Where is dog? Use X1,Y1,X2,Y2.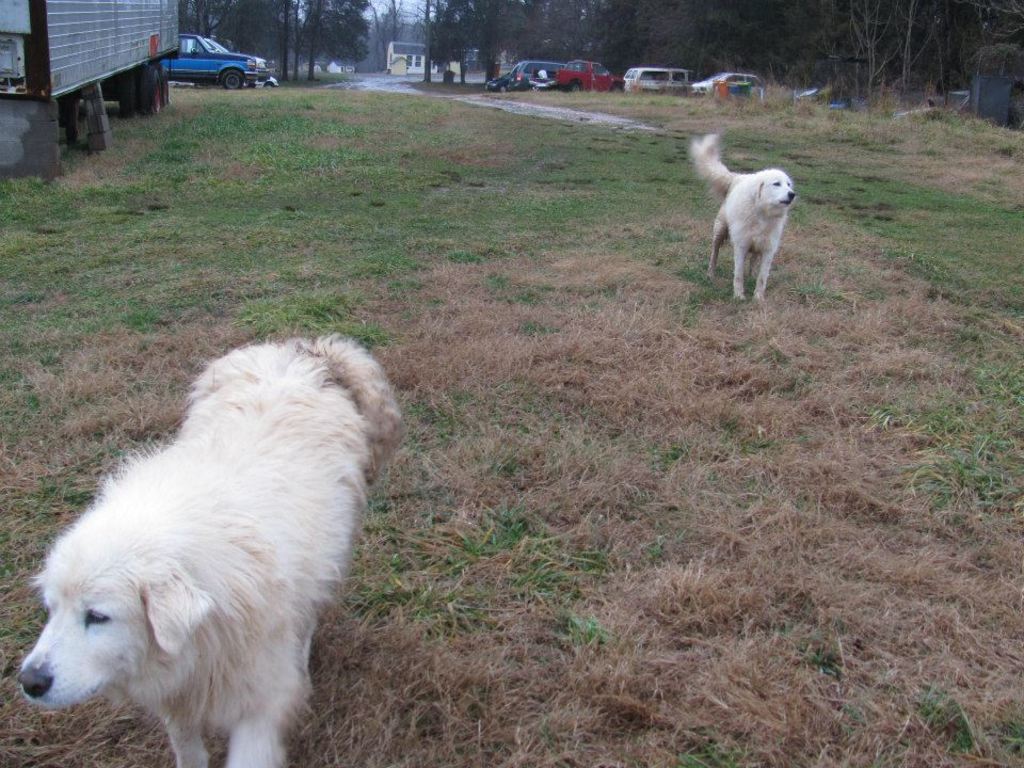
690,132,807,297.
